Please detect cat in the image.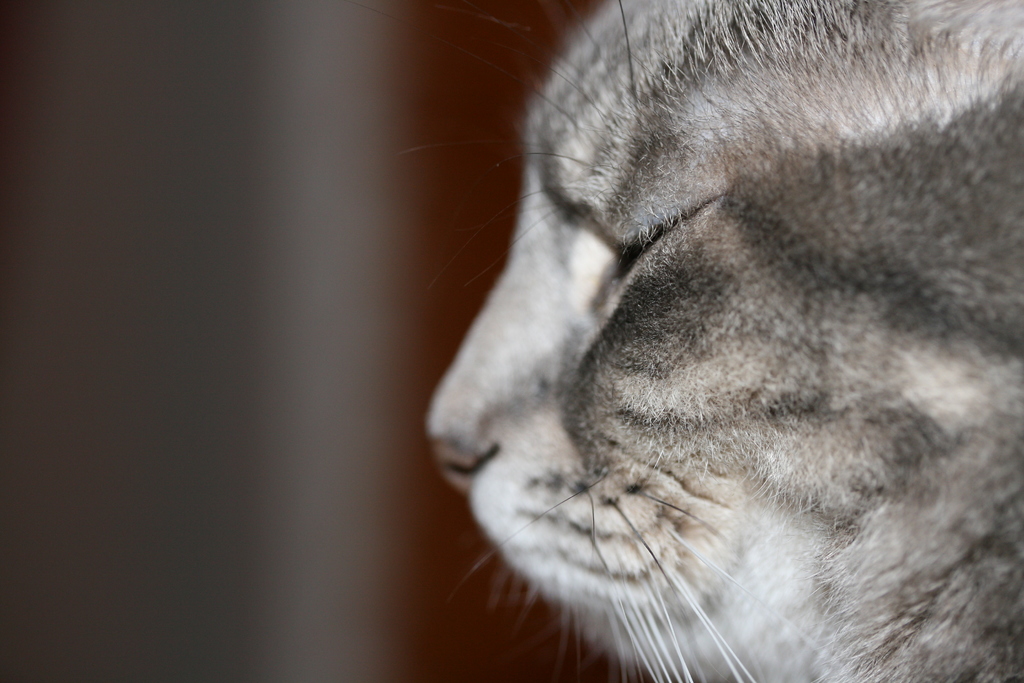
{"left": 420, "top": 0, "right": 1023, "bottom": 682}.
